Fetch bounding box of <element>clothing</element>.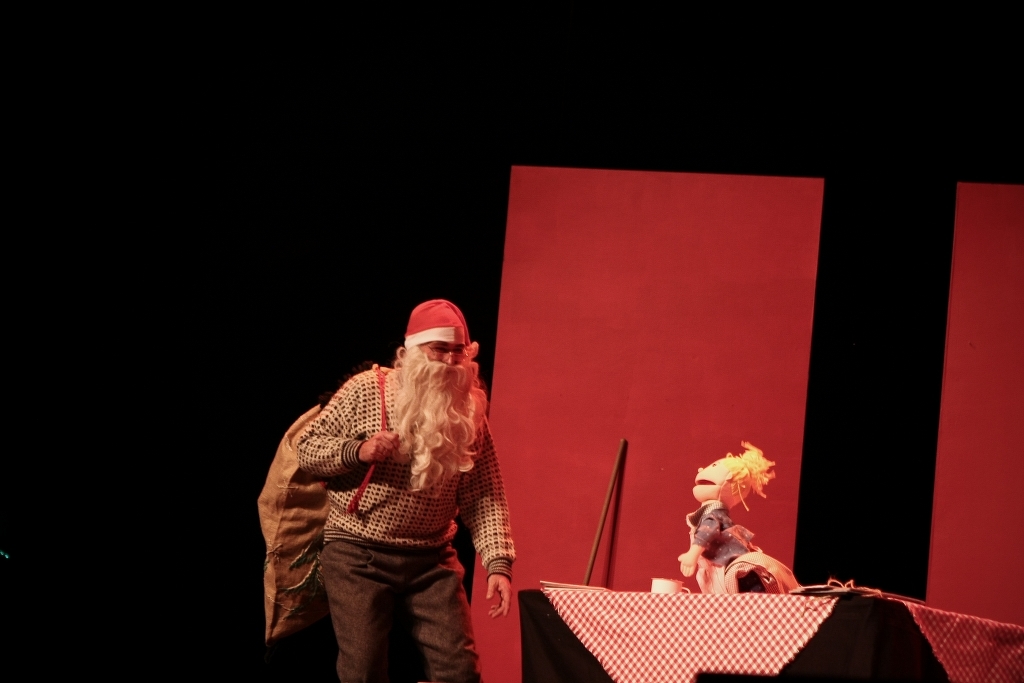
Bbox: {"left": 684, "top": 505, "right": 758, "bottom": 588}.
